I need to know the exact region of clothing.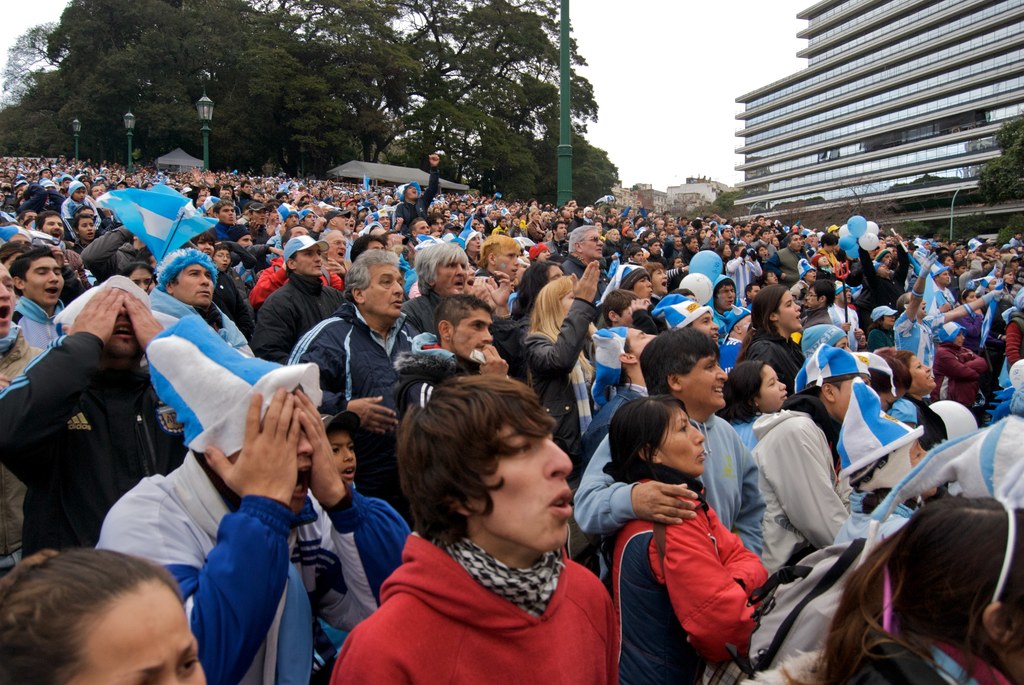
Region: left=287, top=304, right=411, bottom=532.
